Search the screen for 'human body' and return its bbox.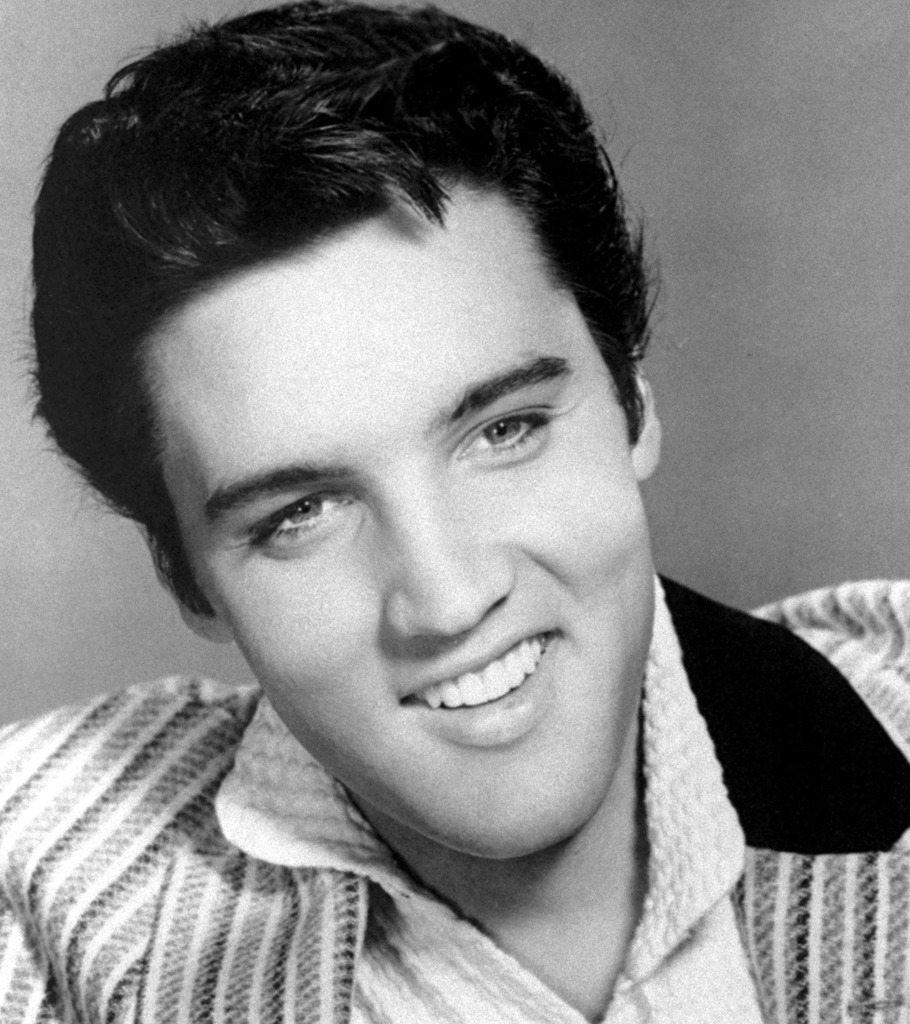
Found: l=0, t=0, r=909, b=1023.
